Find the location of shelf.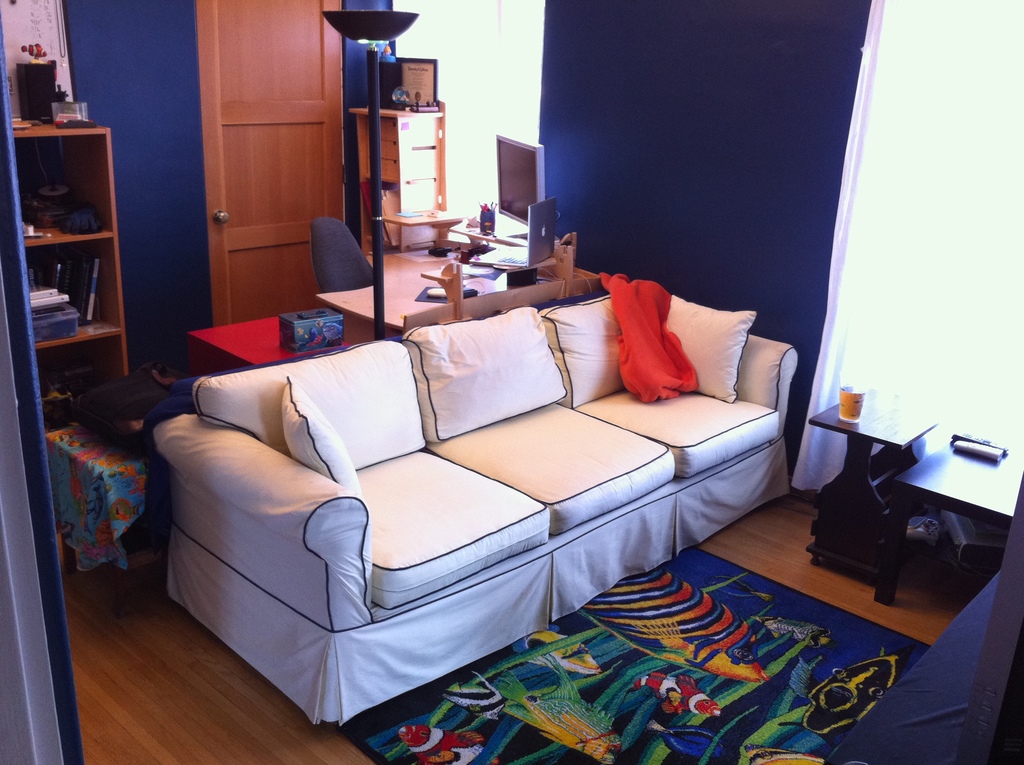
Location: box=[350, 93, 453, 259].
